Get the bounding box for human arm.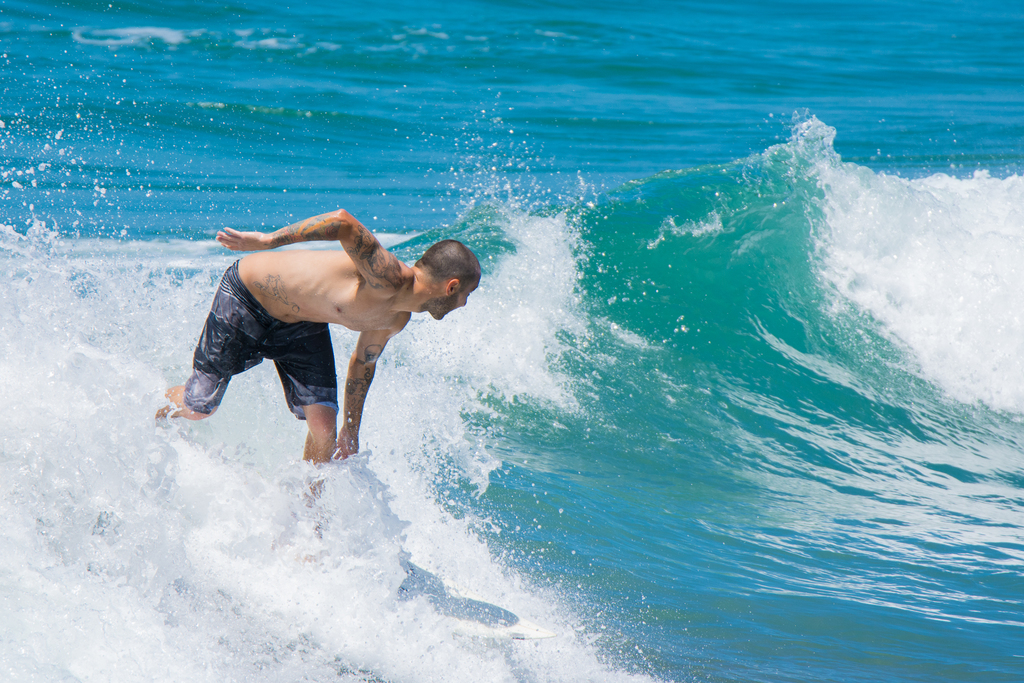
bbox=(202, 189, 428, 285).
